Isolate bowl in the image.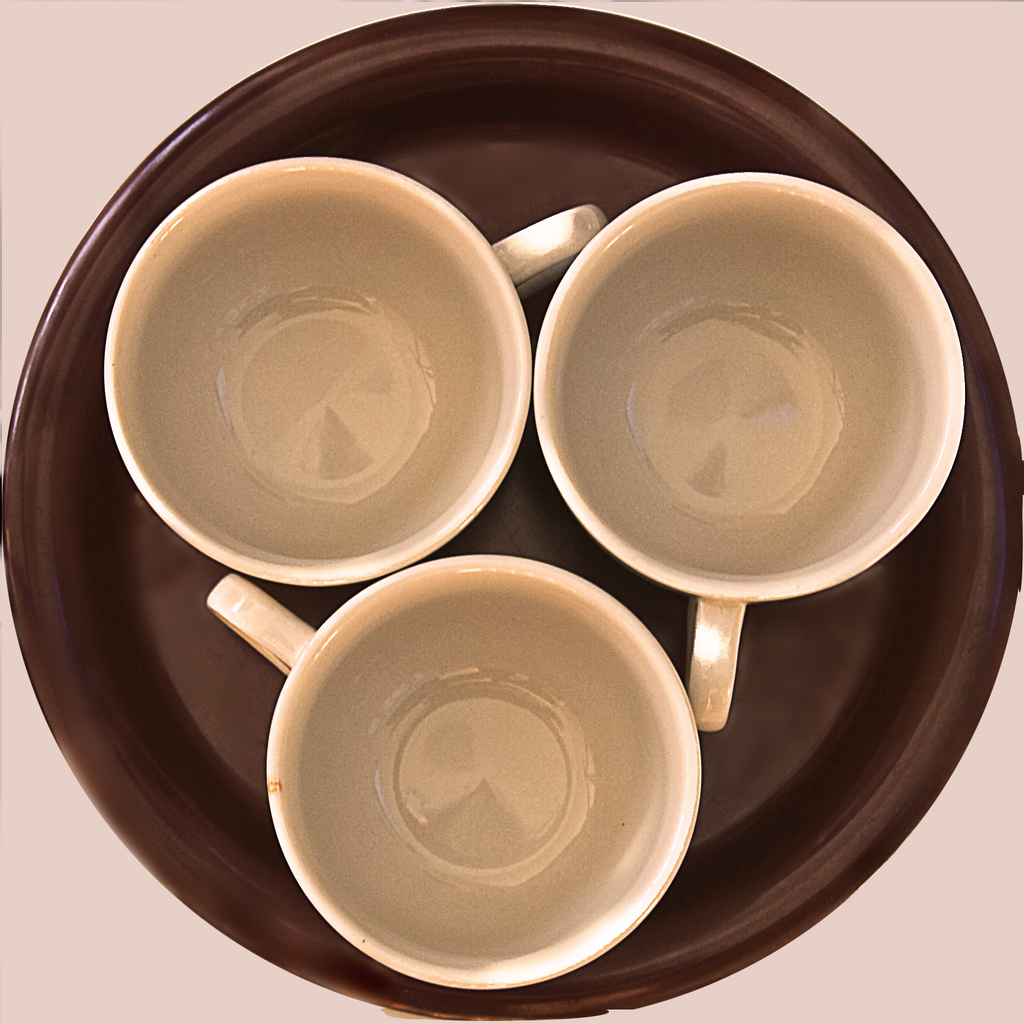
Isolated region: detection(0, 6, 1023, 1023).
